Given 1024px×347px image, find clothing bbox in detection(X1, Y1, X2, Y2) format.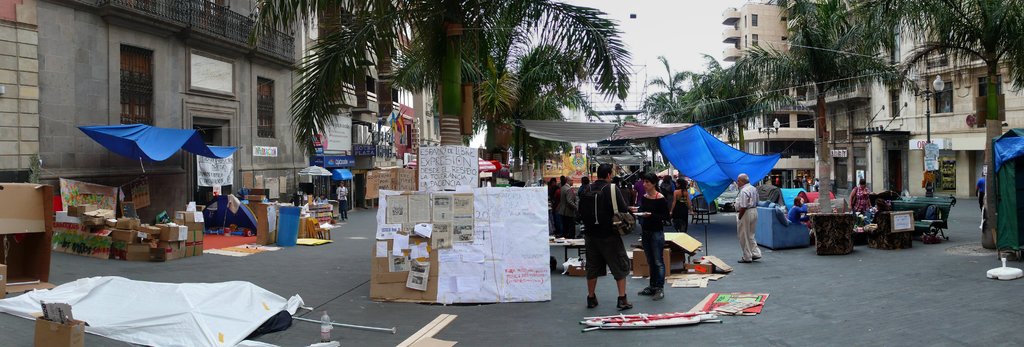
detection(559, 182, 576, 237).
